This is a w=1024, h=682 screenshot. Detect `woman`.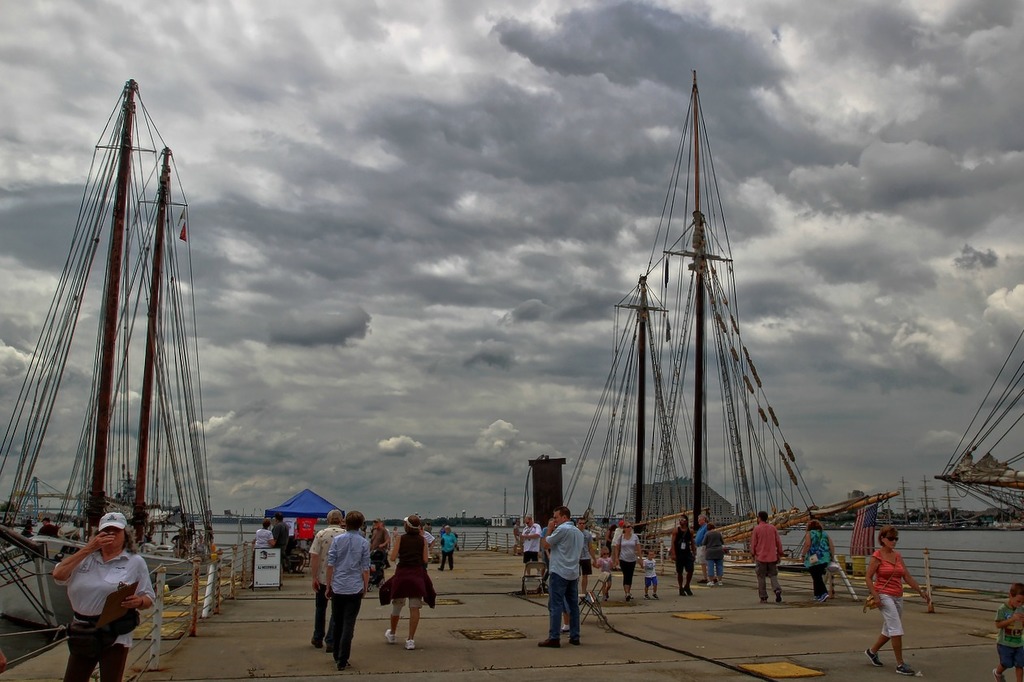
[x1=703, y1=520, x2=722, y2=581].
